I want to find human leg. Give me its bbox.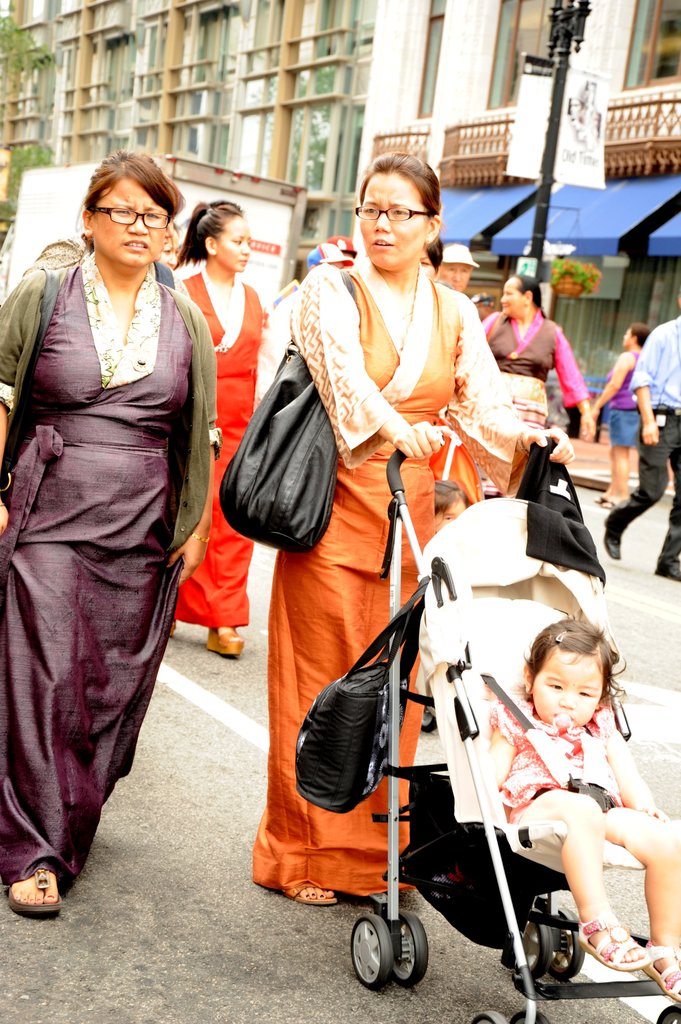
(x1=613, y1=409, x2=632, y2=519).
